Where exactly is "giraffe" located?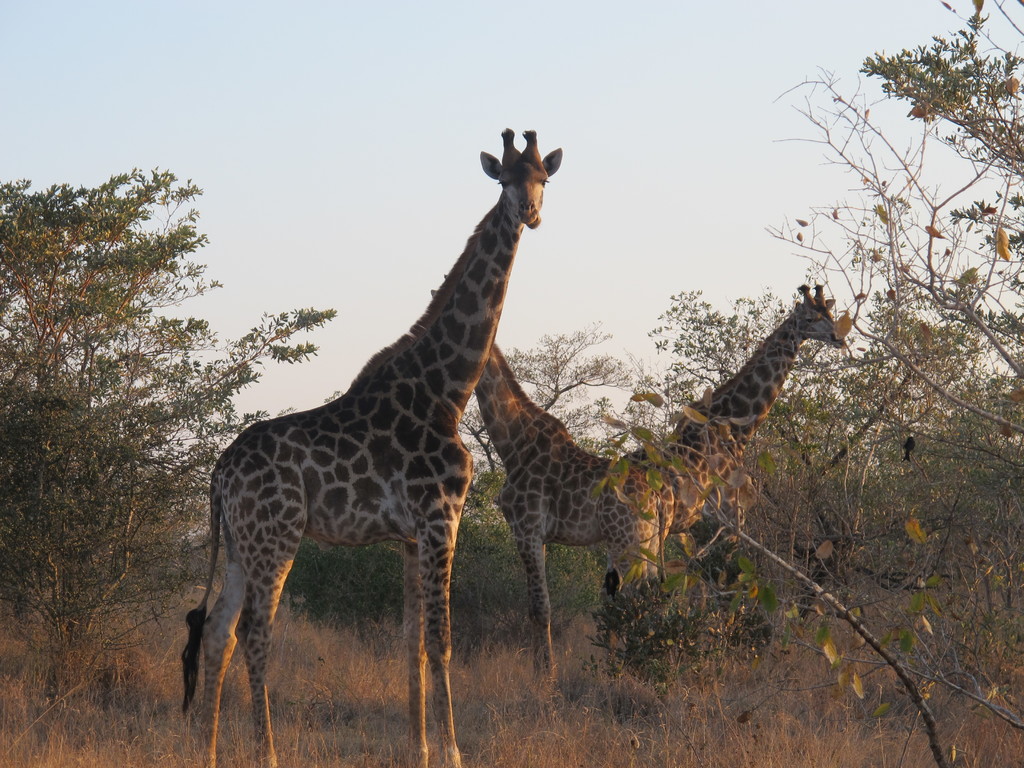
Its bounding box is bbox=(613, 282, 847, 648).
